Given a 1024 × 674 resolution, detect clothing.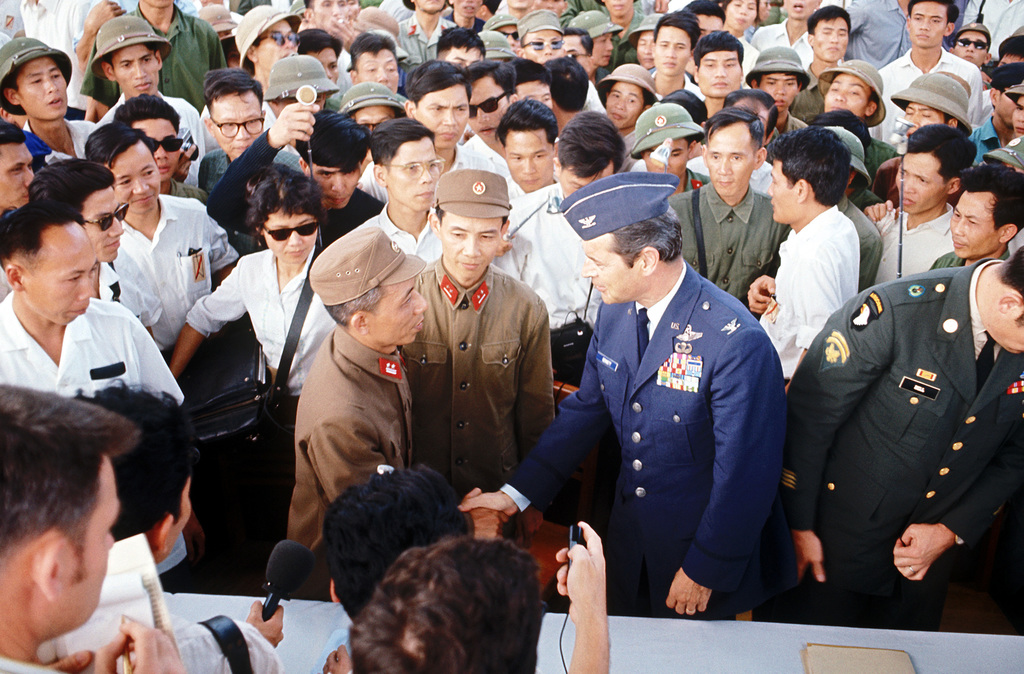
879/43/988/140.
